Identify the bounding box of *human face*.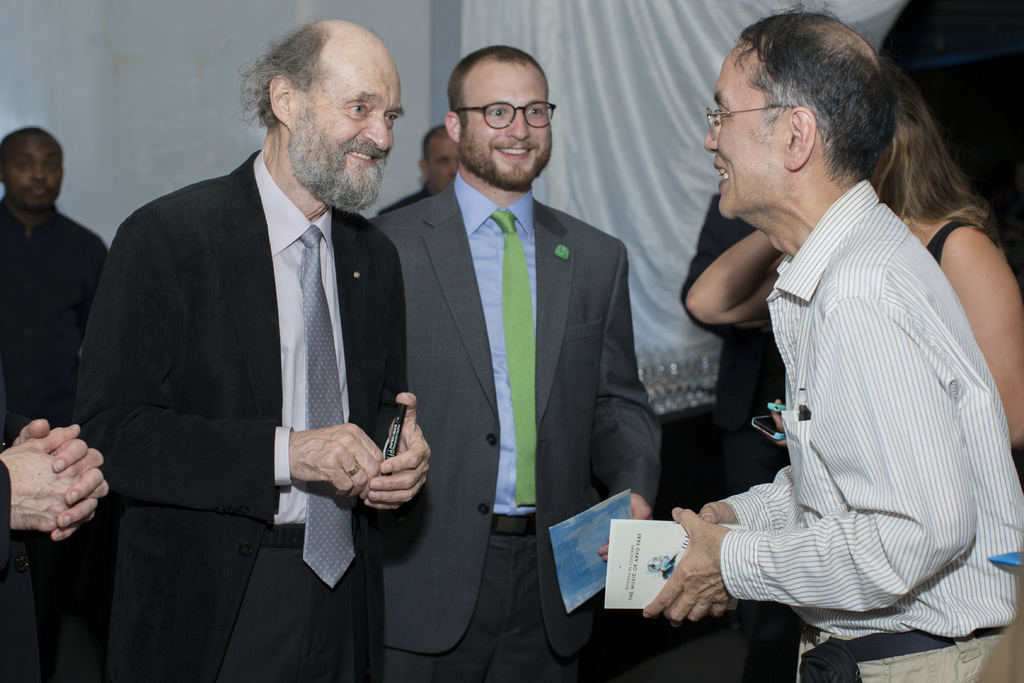
crop(428, 131, 463, 192).
